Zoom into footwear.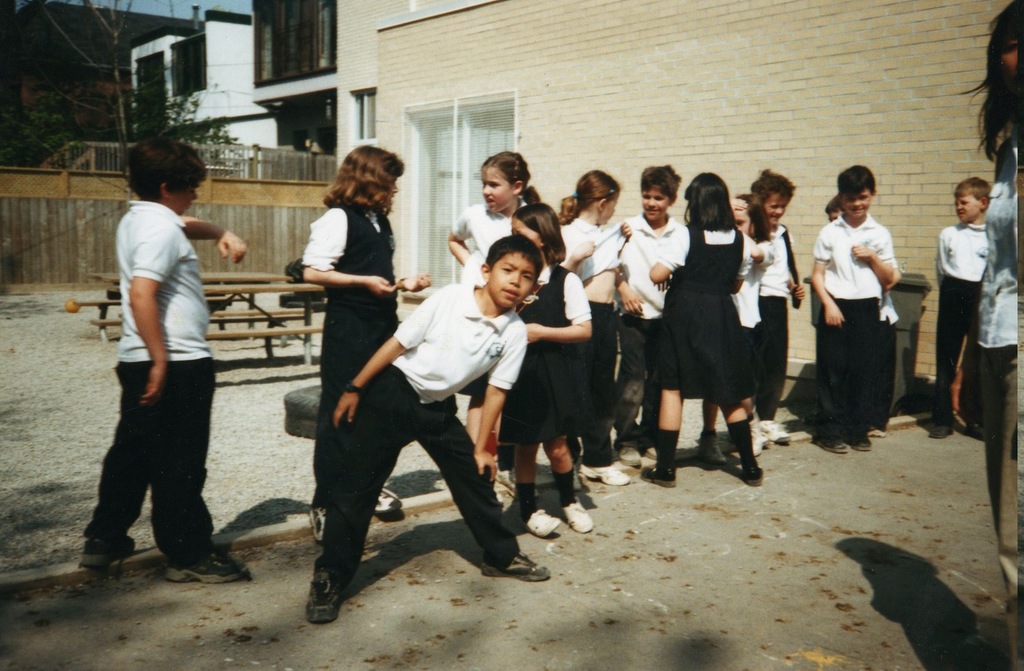
Zoom target: left=751, top=463, right=762, bottom=489.
